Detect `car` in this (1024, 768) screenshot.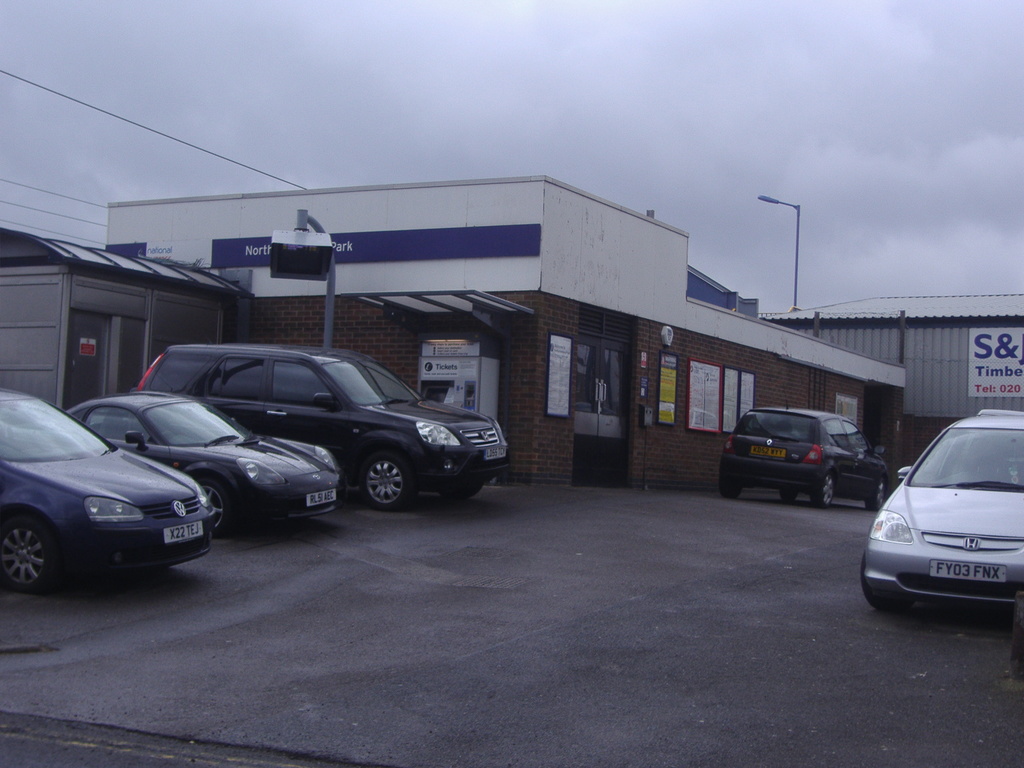
Detection: crop(854, 410, 1023, 610).
